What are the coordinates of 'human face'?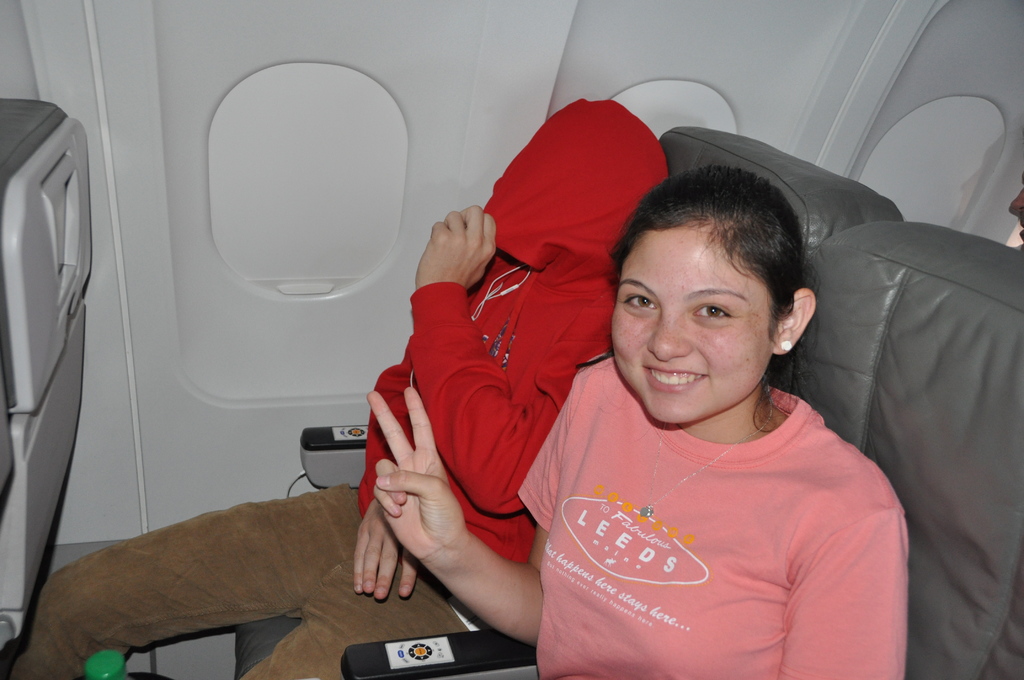
left=610, top=229, right=772, bottom=417.
